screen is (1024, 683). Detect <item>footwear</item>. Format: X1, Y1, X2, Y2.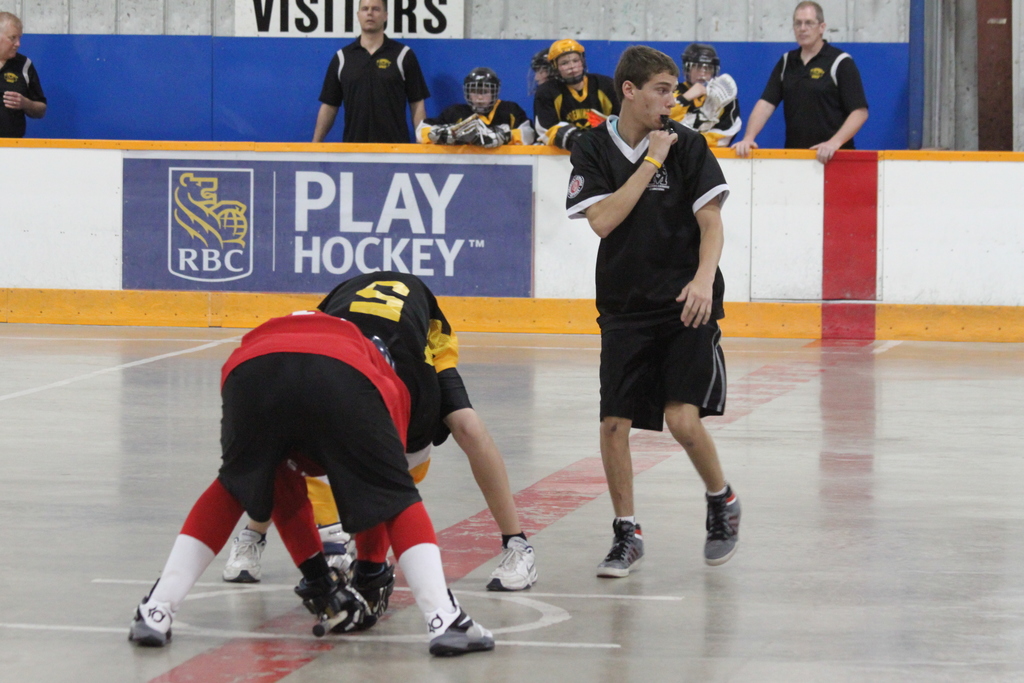
594, 514, 641, 580.
